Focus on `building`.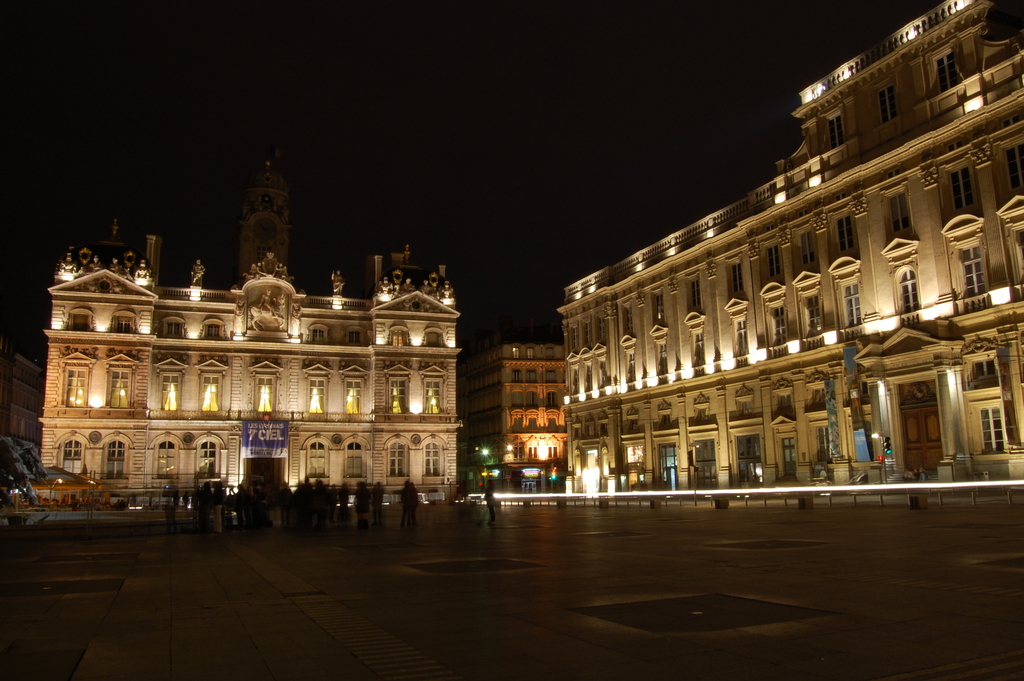
Focused at bbox=(0, 349, 36, 463).
